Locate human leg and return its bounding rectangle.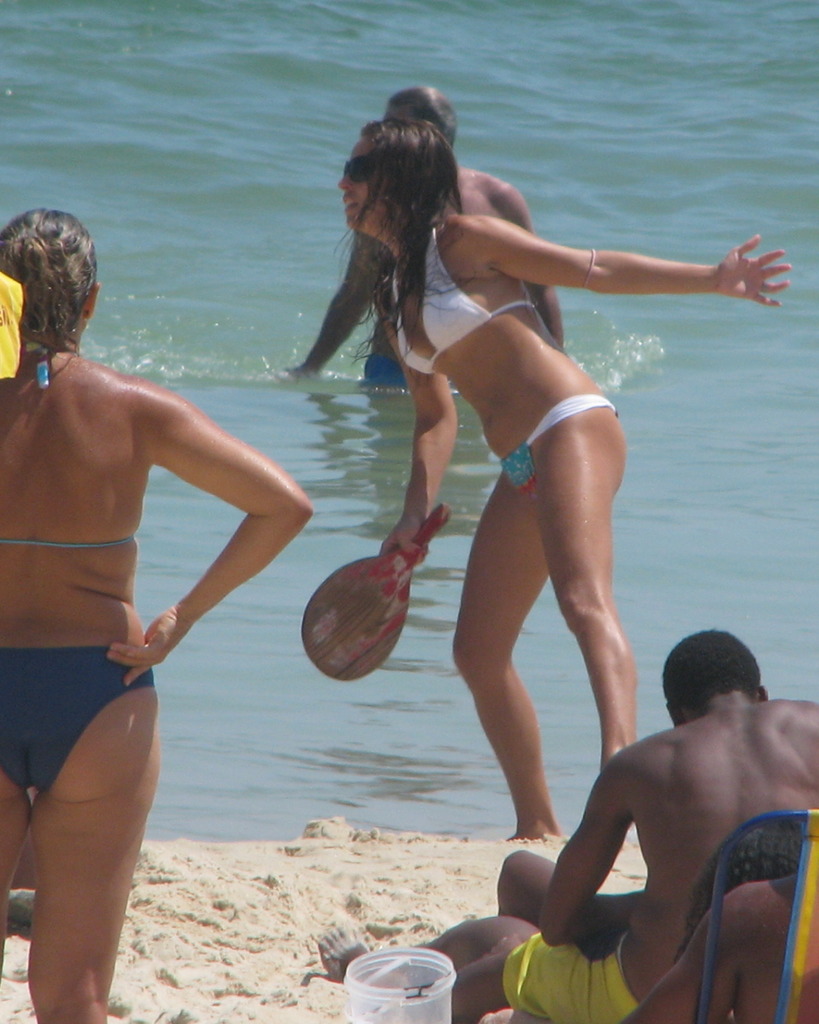
rect(35, 662, 163, 1020).
